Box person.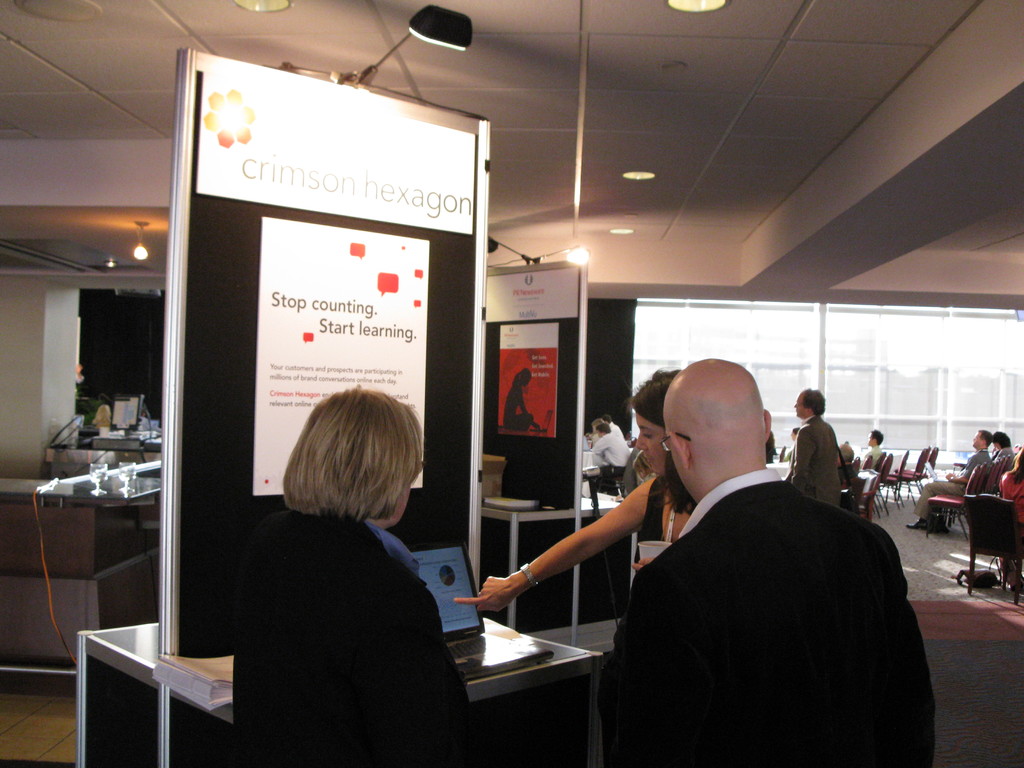
rect(236, 387, 492, 767).
